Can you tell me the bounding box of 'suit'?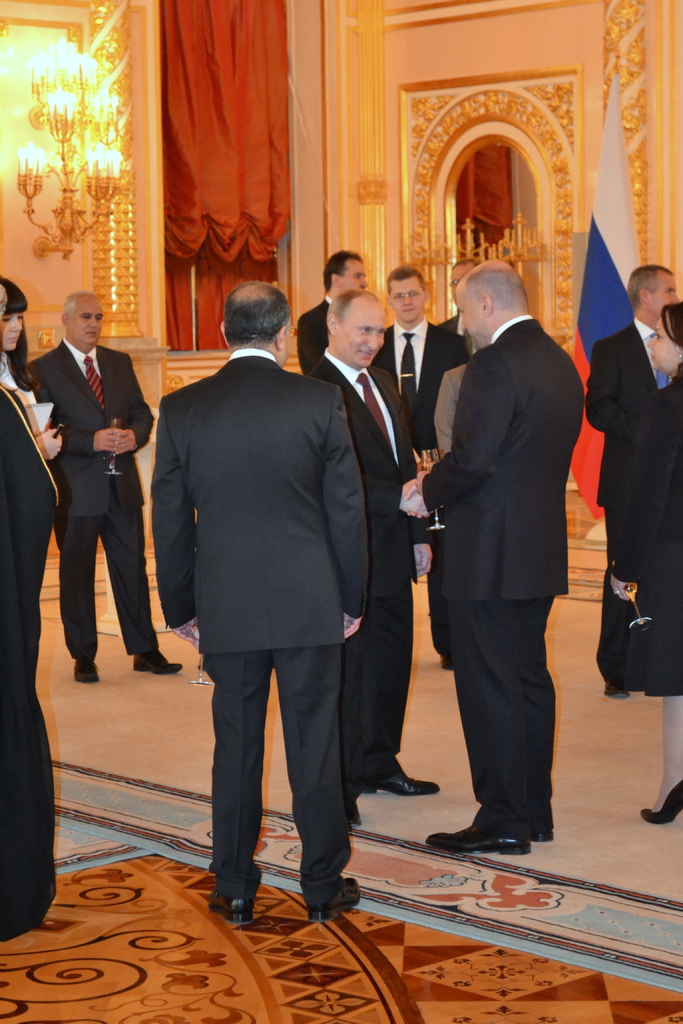
rect(151, 344, 368, 915).
